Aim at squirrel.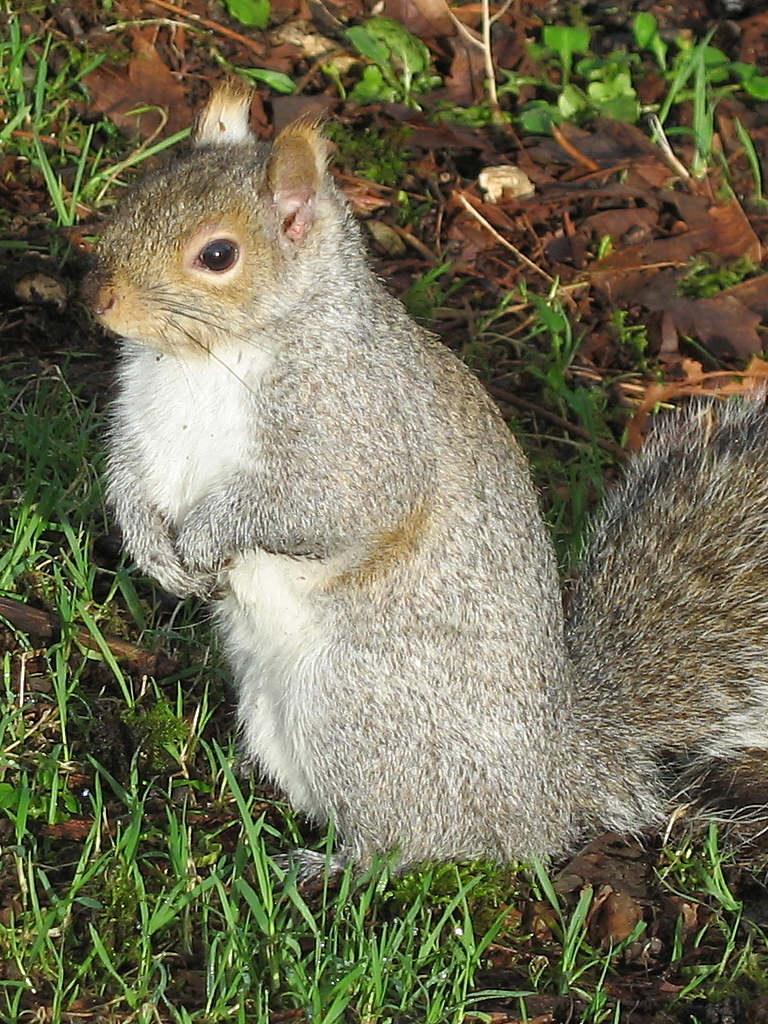
Aimed at BBox(66, 68, 767, 896).
